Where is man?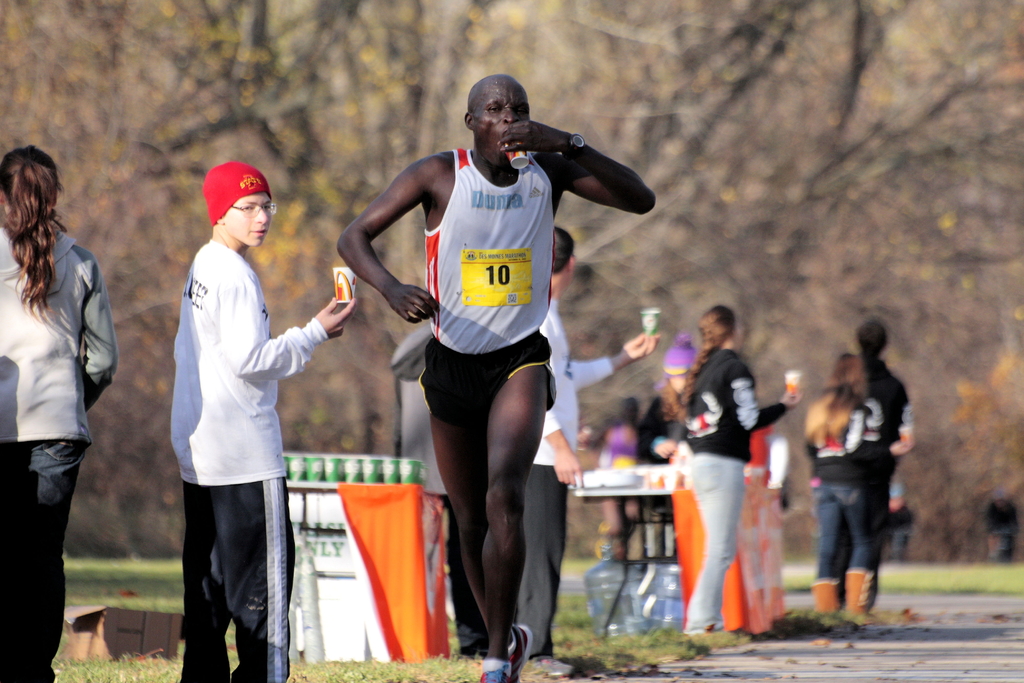
box=[512, 219, 656, 680].
